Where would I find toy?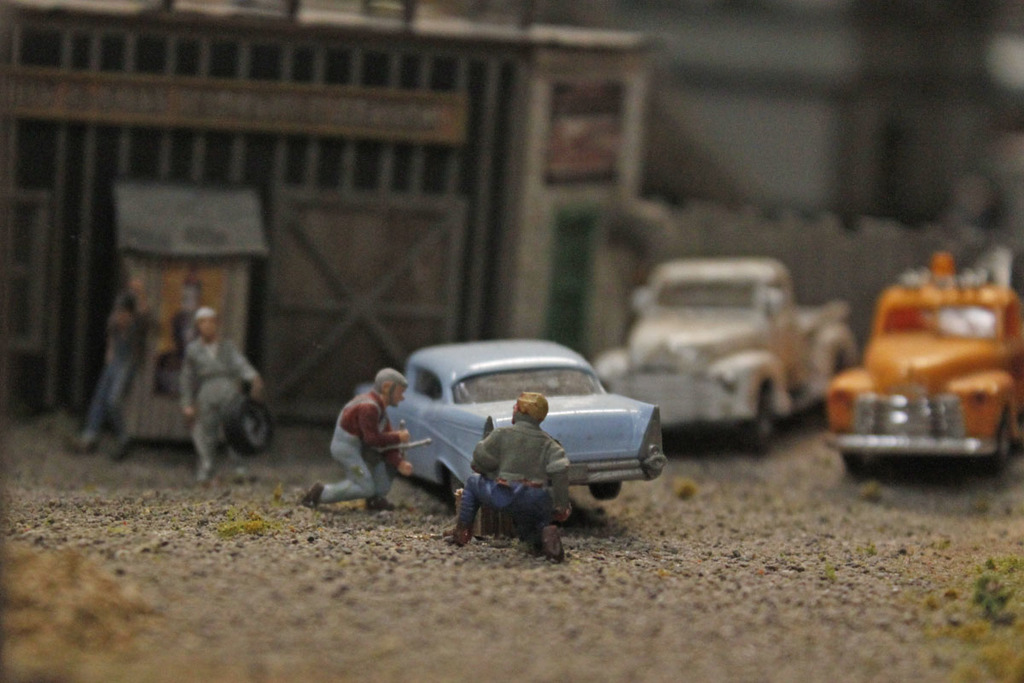
At box=[300, 370, 413, 511].
